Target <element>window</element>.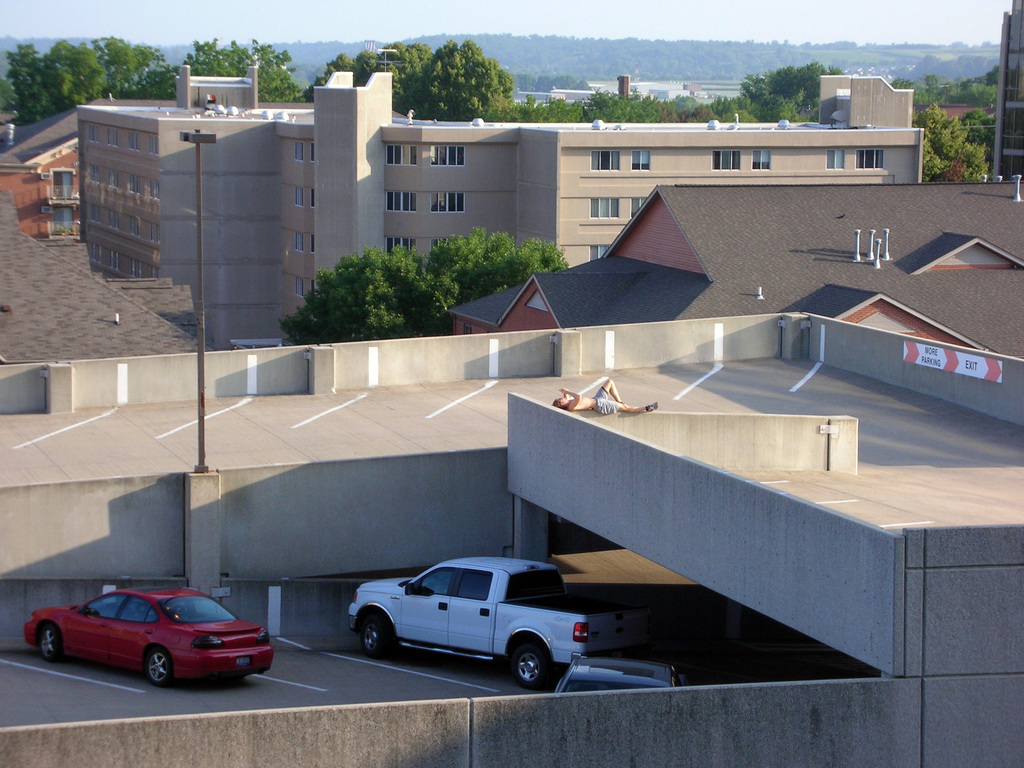
Target region: pyautogui.locateOnScreen(631, 150, 652, 172).
